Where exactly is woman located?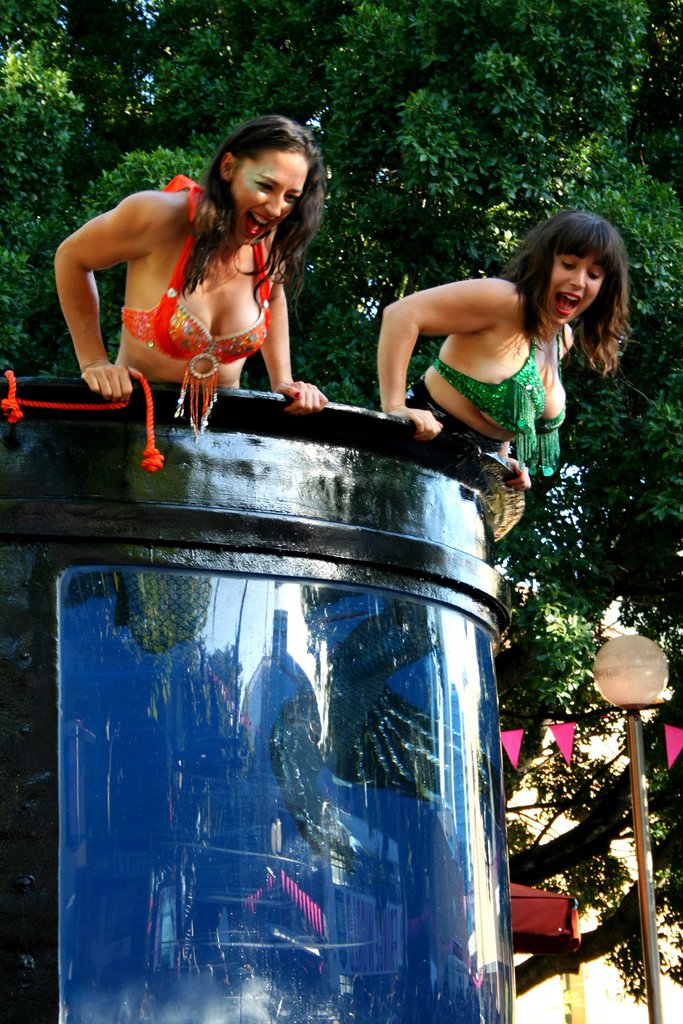
Its bounding box is 379, 211, 632, 488.
